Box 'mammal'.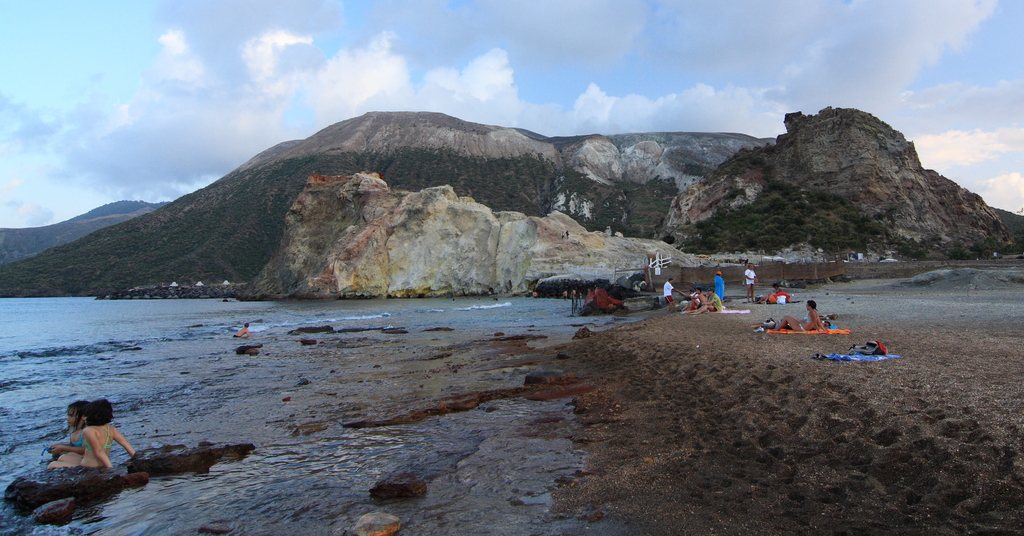
bbox=(765, 283, 788, 303).
